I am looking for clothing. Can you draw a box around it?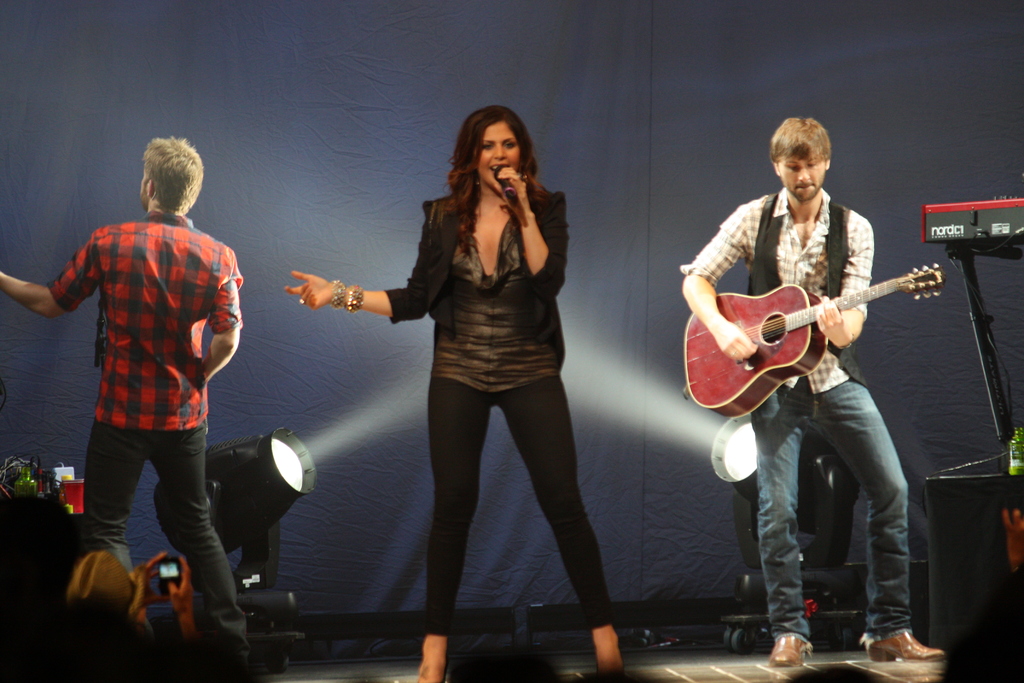
Sure, the bounding box is {"left": 674, "top": 182, "right": 920, "bottom": 641}.
